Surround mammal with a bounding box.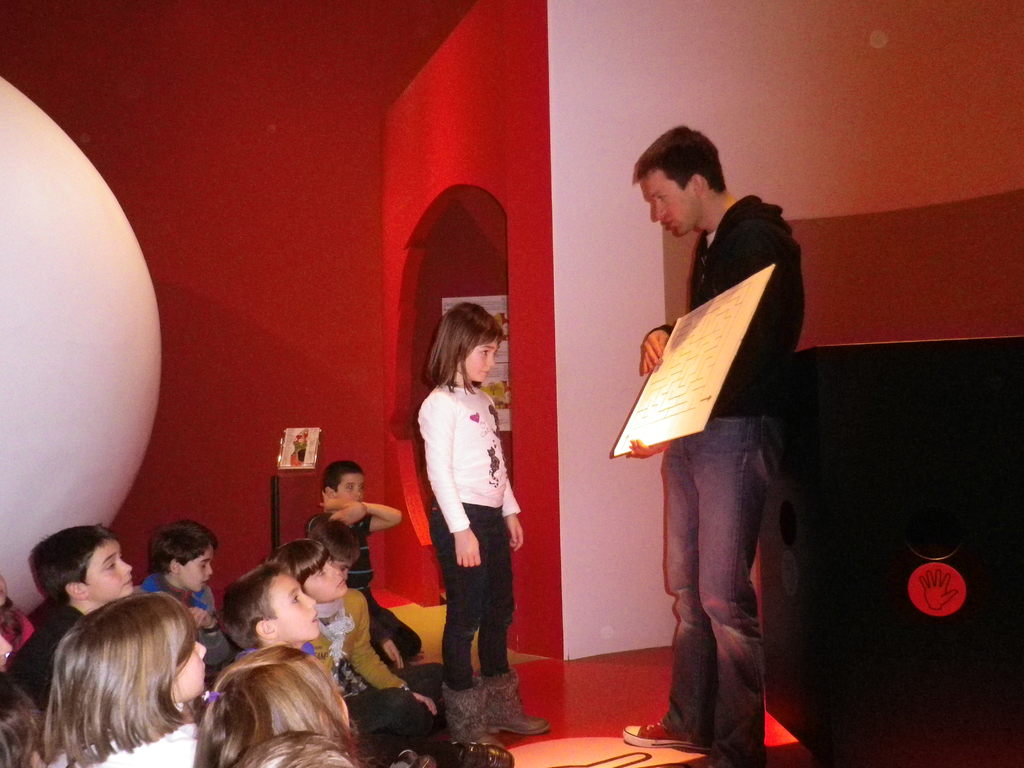
x1=27, y1=522, x2=139, y2=709.
